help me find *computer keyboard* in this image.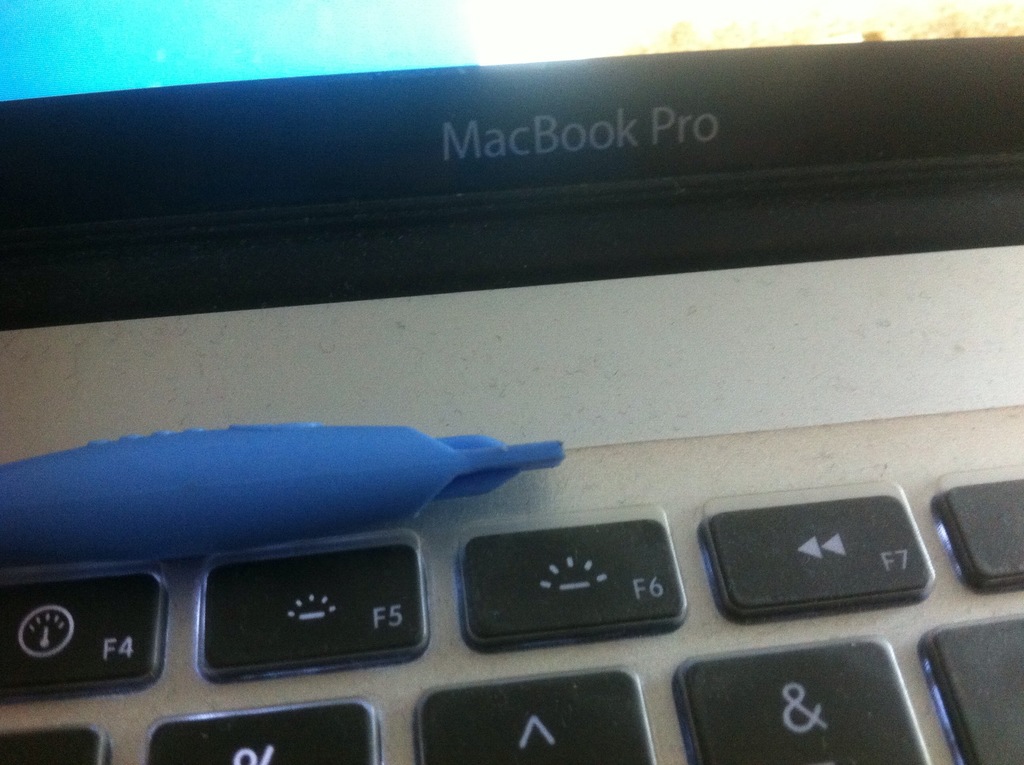
Found it: bbox(0, 34, 1023, 764).
